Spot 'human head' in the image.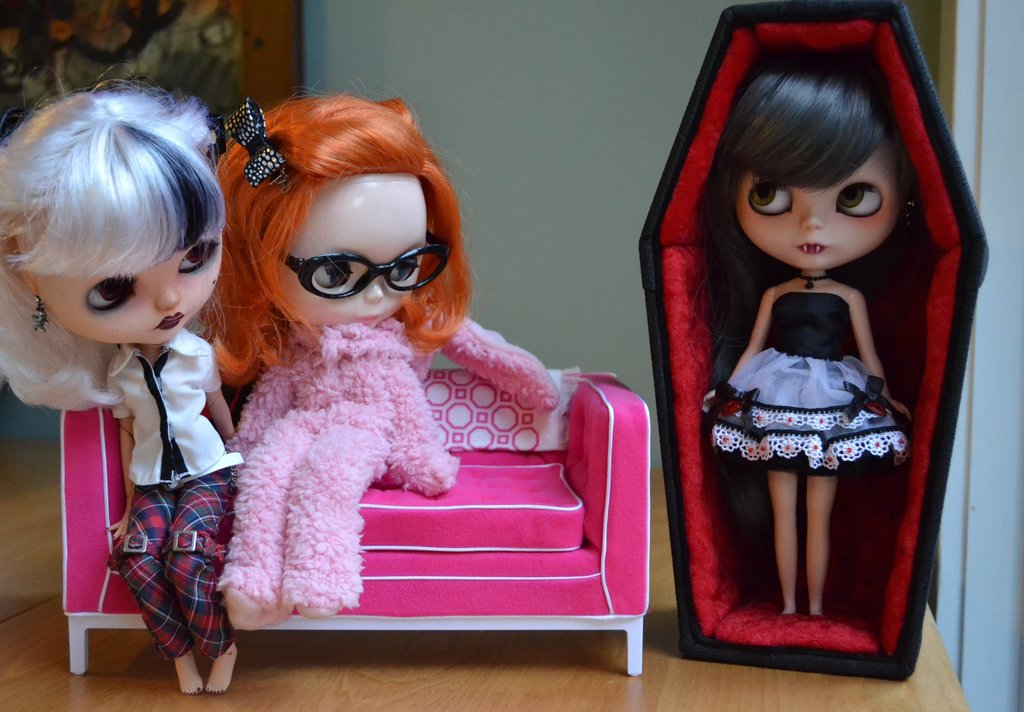
'human head' found at {"x1": 715, "y1": 70, "x2": 910, "y2": 275}.
